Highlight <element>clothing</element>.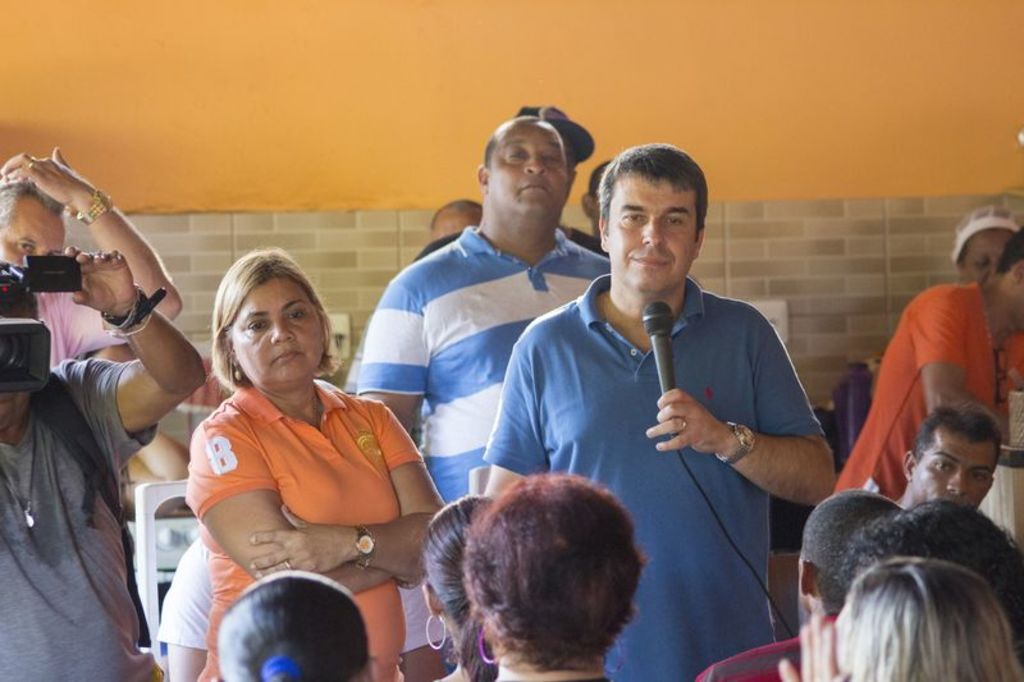
Highlighted region: [left=150, top=530, right=460, bottom=655].
